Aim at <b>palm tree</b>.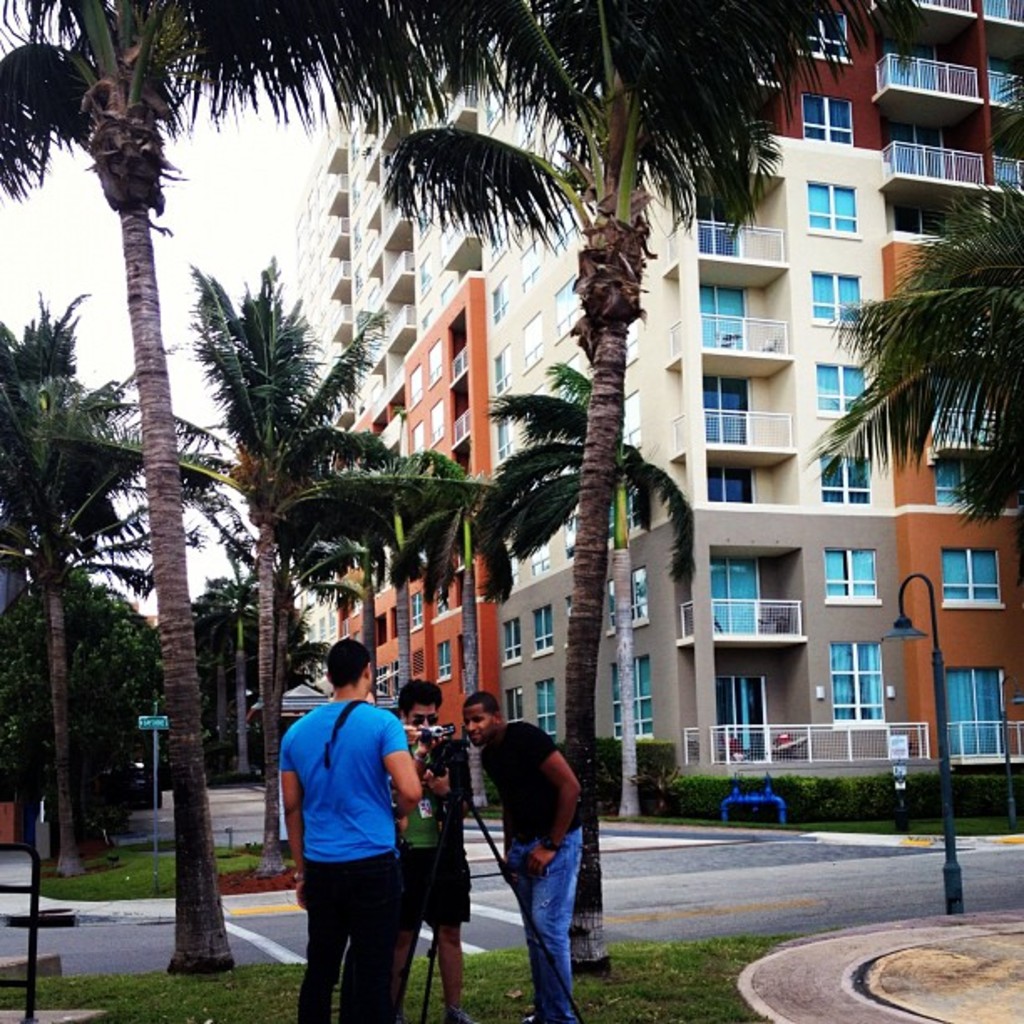
Aimed at [x1=323, y1=0, x2=927, y2=979].
